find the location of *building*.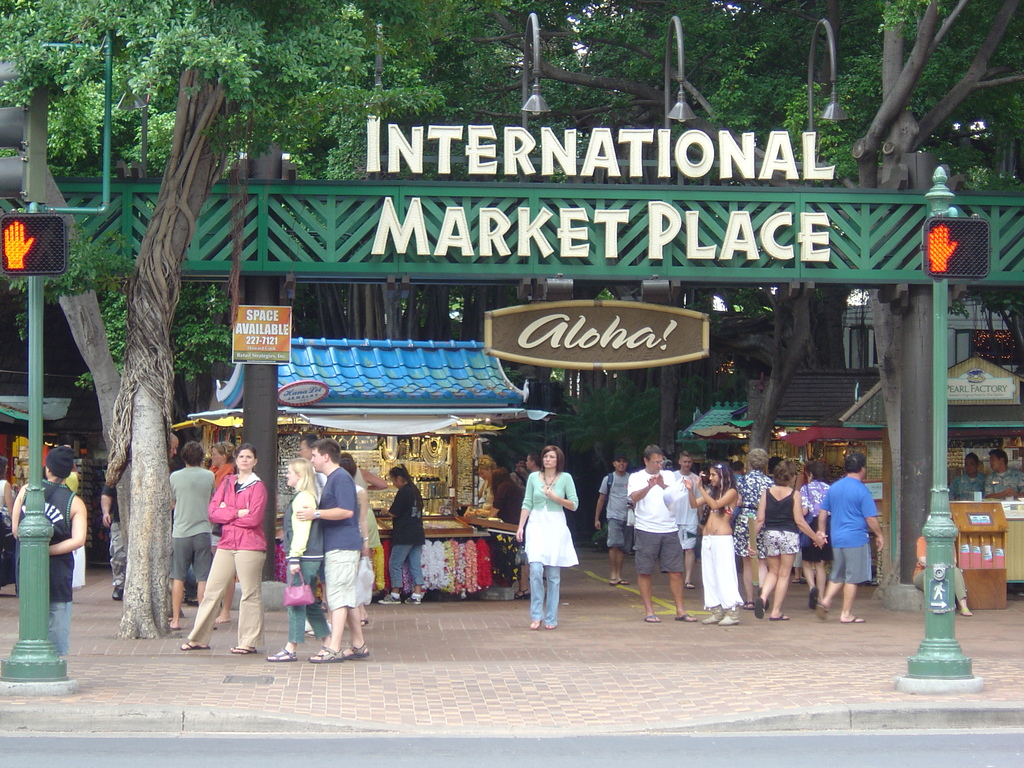
Location: {"x1": 845, "y1": 121, "x2": 1023, "y2": 374}.
